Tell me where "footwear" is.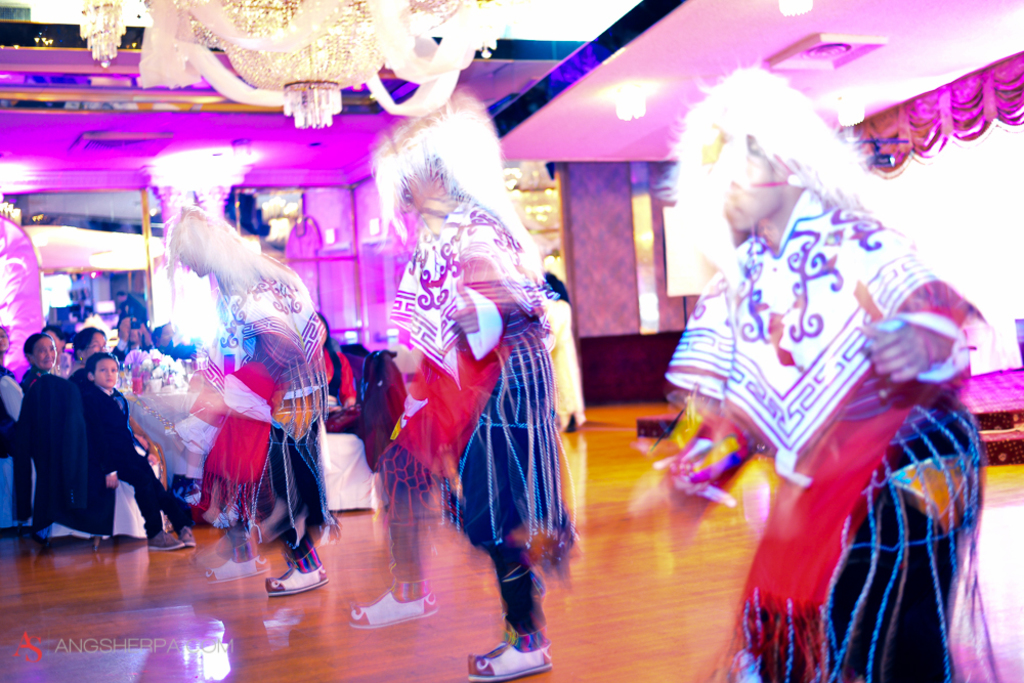
"footwear" is at [x1=468, y1=640, x2=555, y2=682].
